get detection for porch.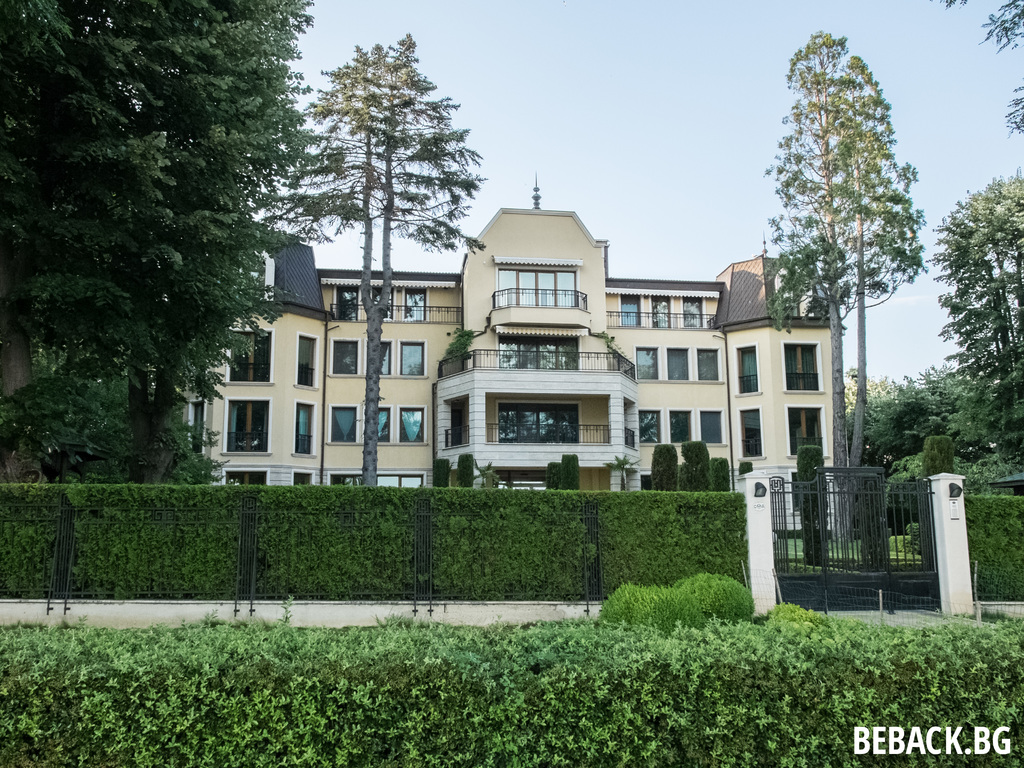
Detection: [left=740, top=434, right=847, bottom=458].
